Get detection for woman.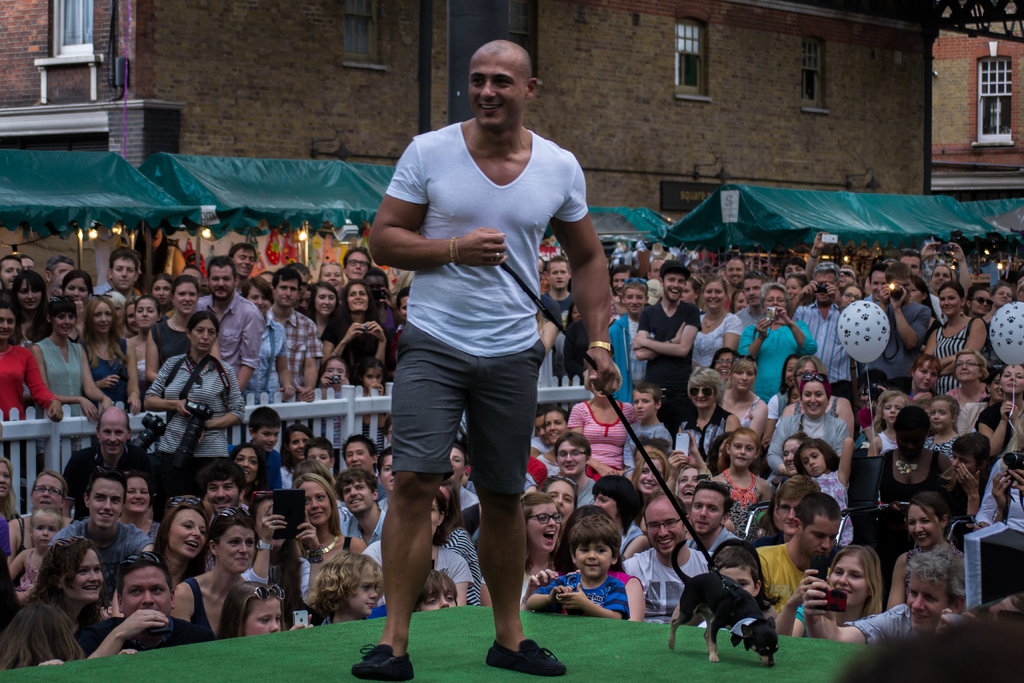
Detection: 762 429 817 538.
